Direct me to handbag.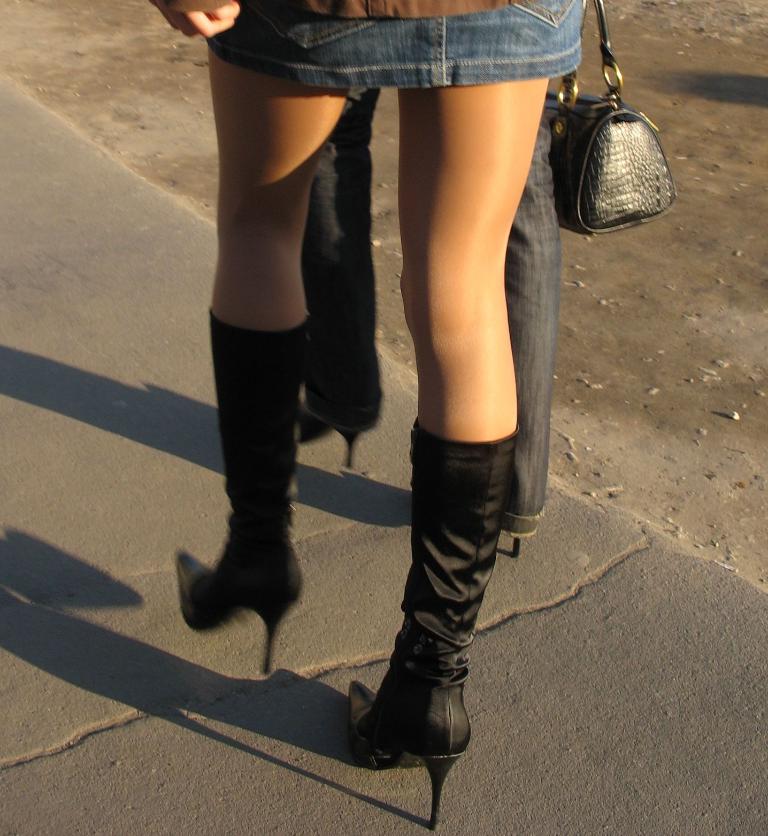
Direction: box(547, 0, 670, 241).
